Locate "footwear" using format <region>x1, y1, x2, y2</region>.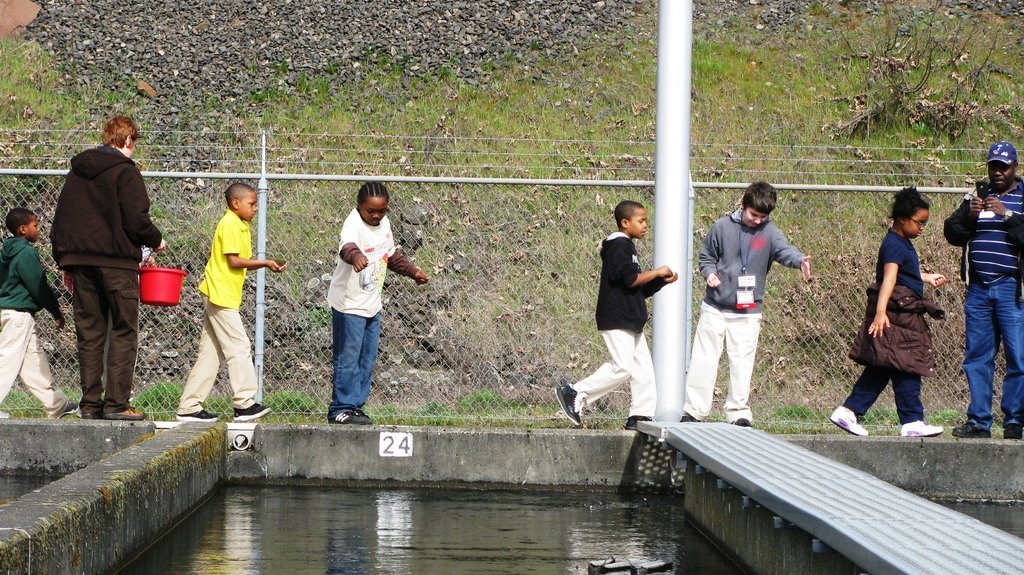
<region>0, 407, 13, 416</region>.
